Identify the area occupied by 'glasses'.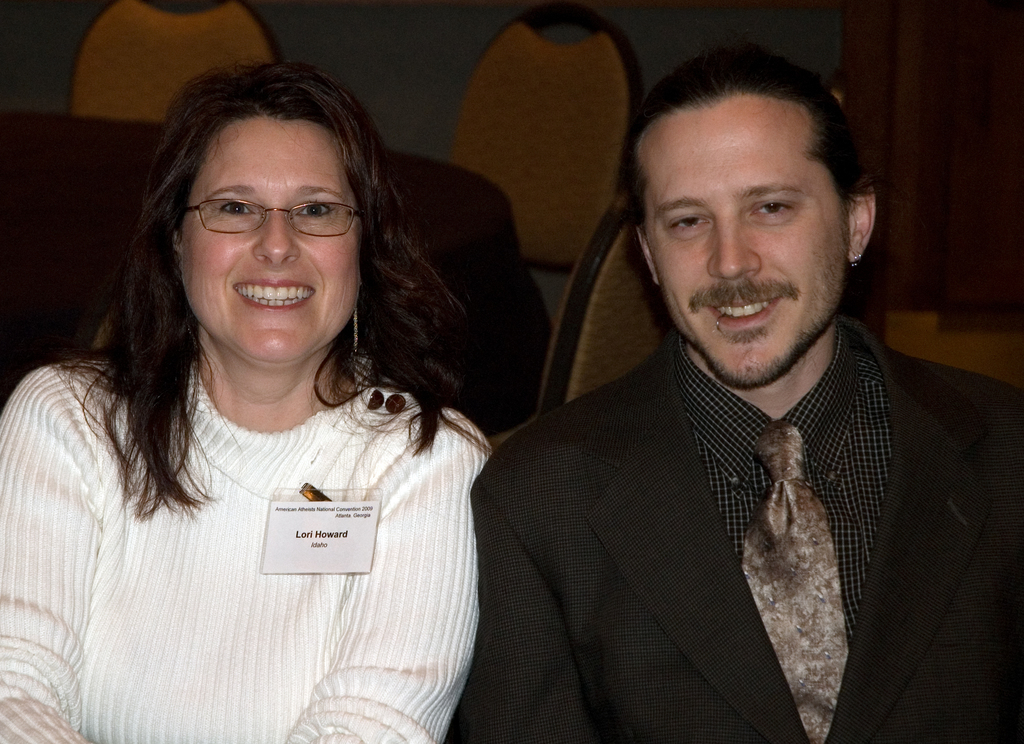
Area: 186:184:356:239.
